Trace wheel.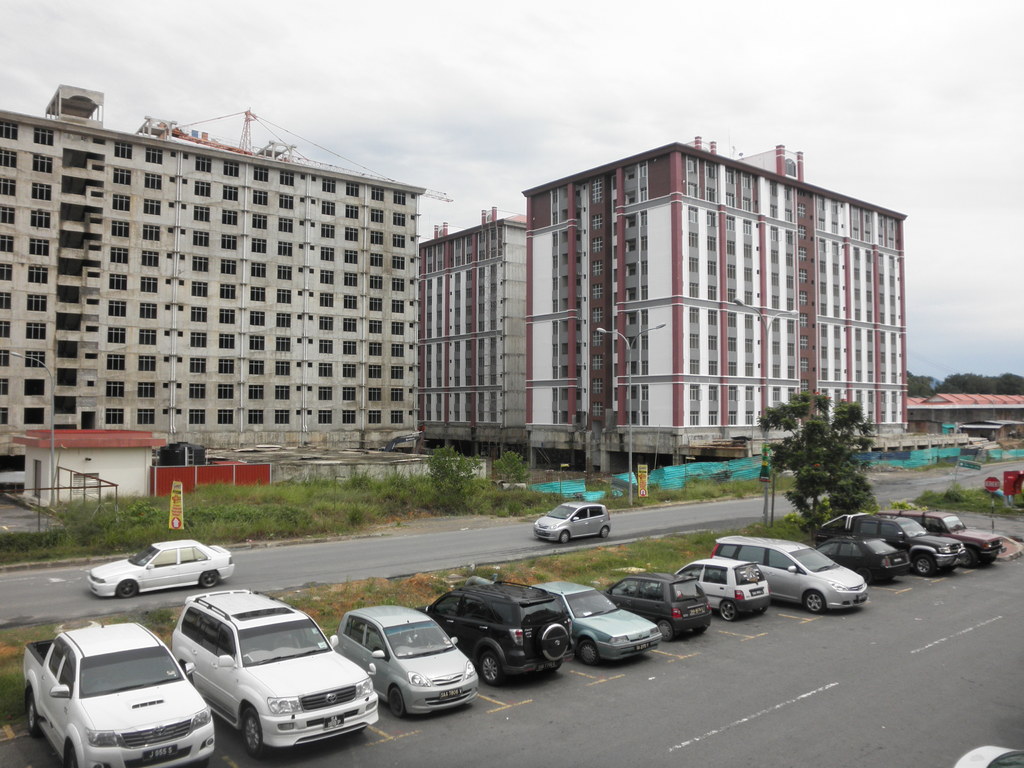
Traced to pyautogui.locateOnScreen(957, 549, 975, 563).
